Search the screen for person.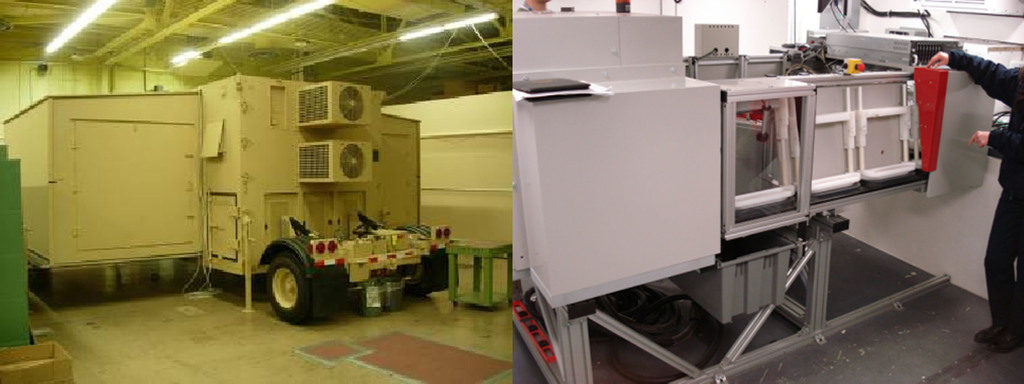
Found at (left=925, top=42, right=1023, bottom=353).
